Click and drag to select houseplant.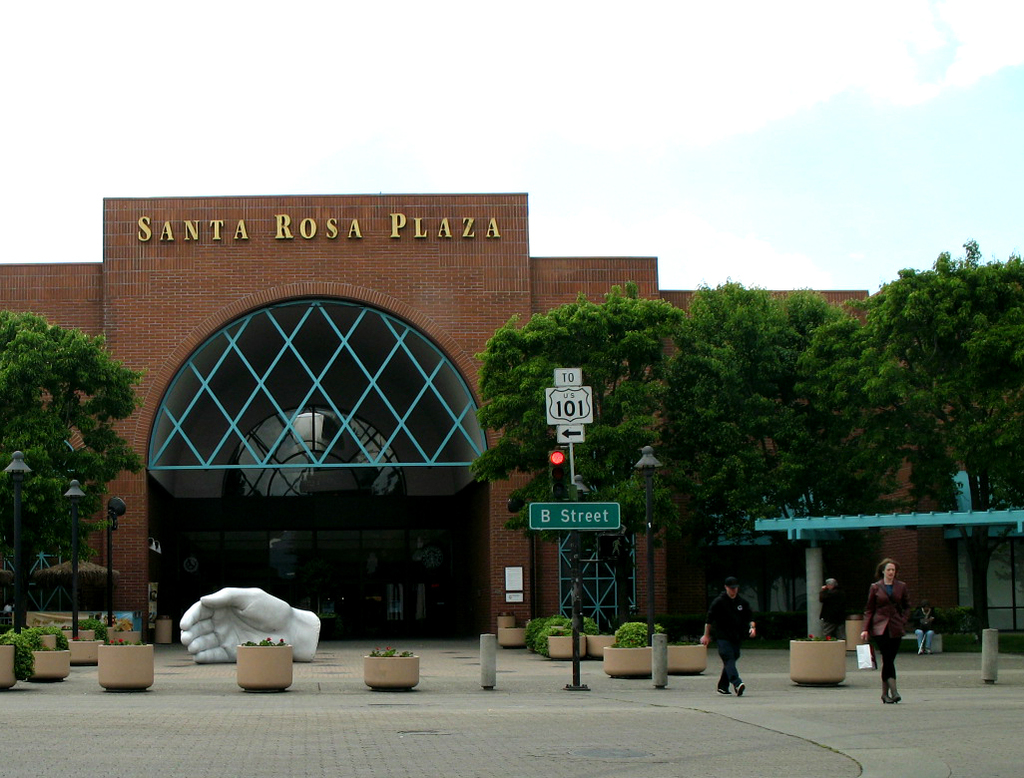
Selection: [x1=543, y1=619, x2=585, y2=660].
